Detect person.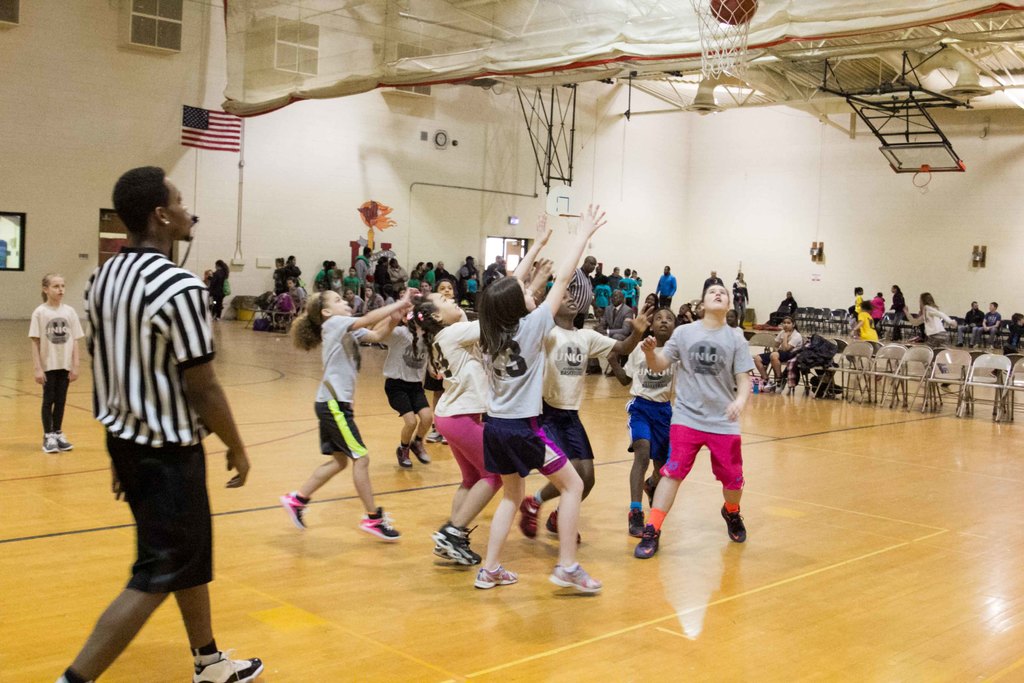
Detected at detection(856, 290, 858, 306).
